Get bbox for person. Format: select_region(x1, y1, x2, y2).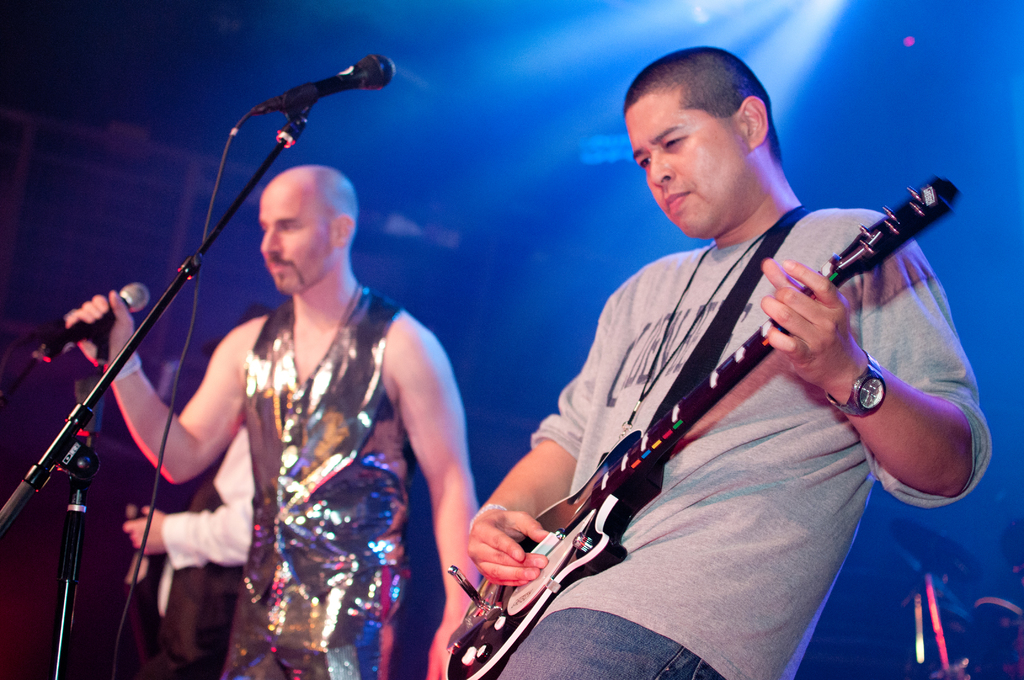
select_region(465, 45, 996, 679).
